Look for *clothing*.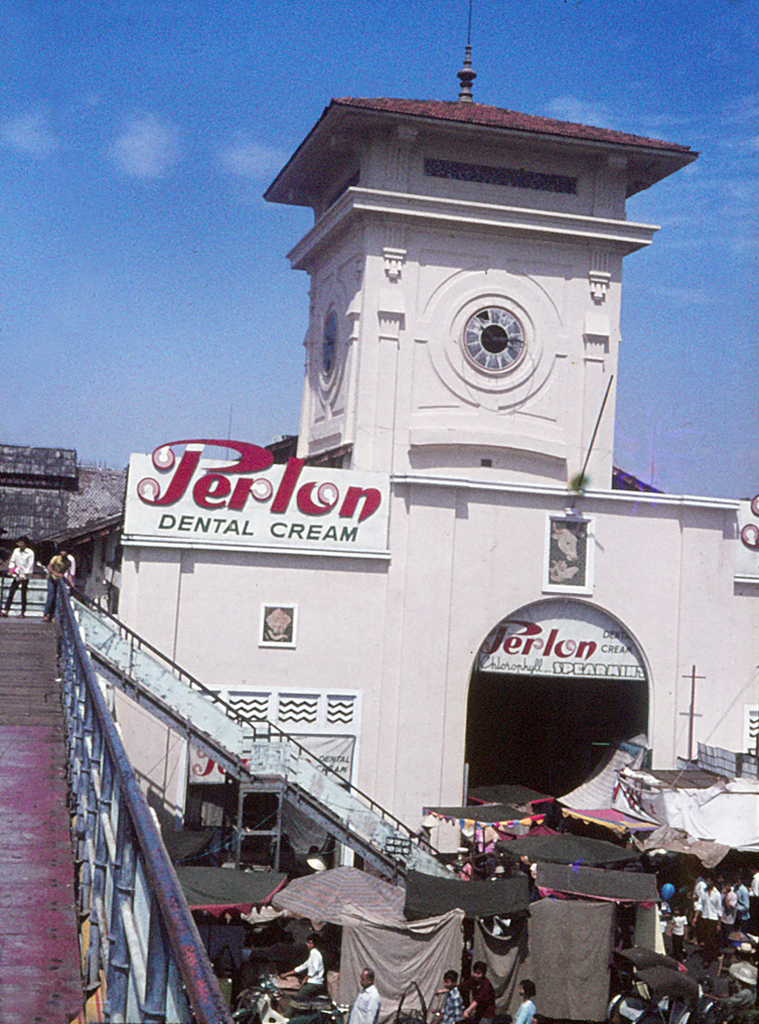
Found: <box>512,997,539,1023</box>.
